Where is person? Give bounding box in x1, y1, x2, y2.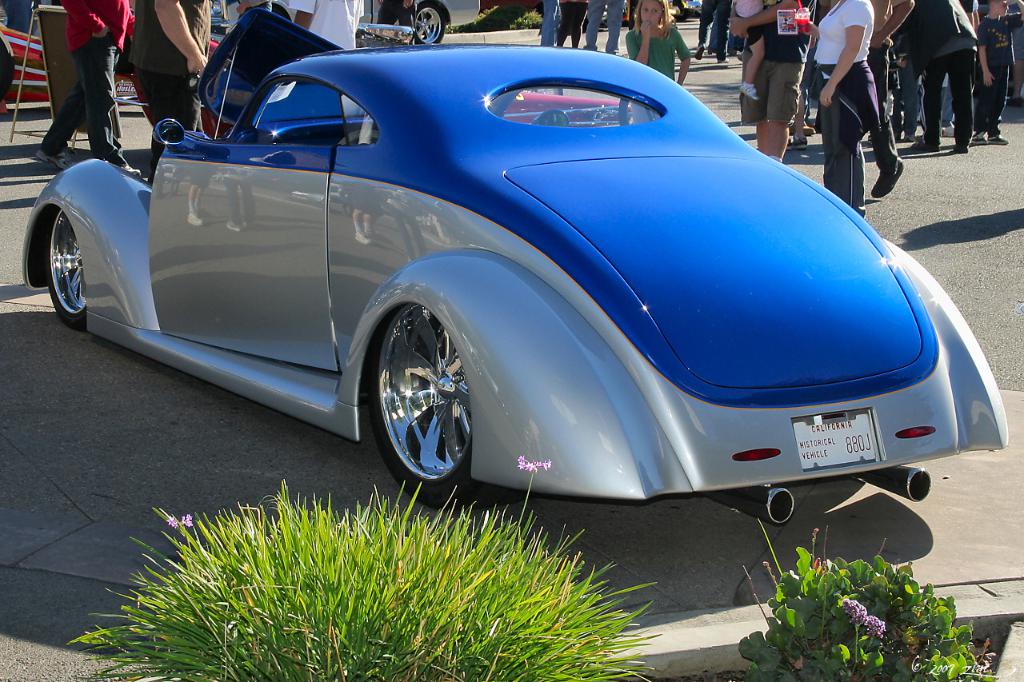
982, 0, 1023, 143.
